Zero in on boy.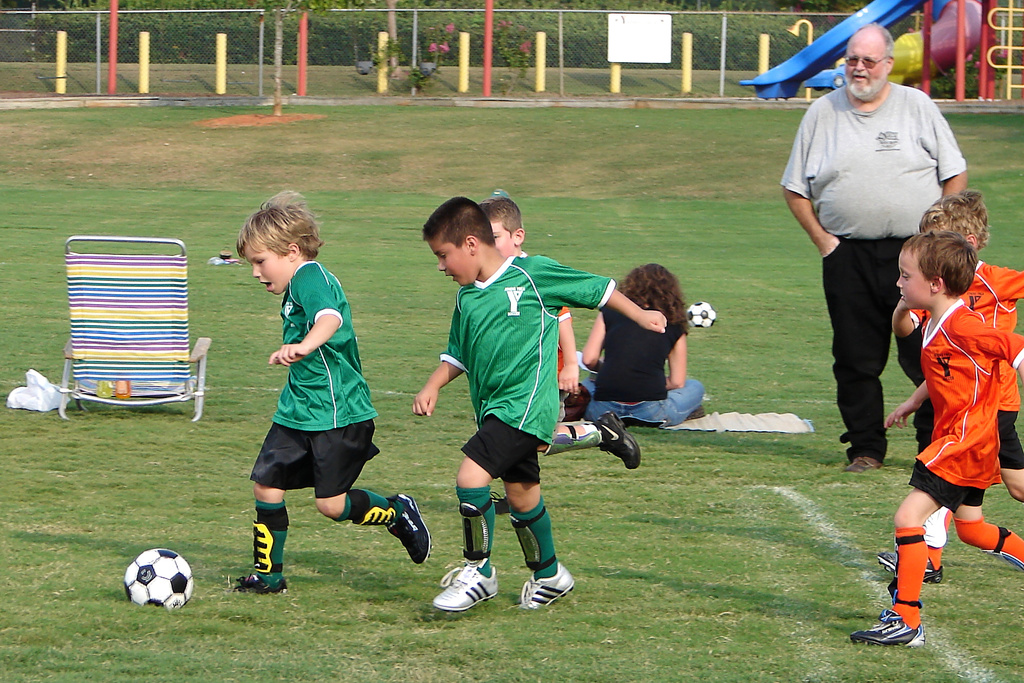
Zeroed in: (left=477, top=198, right=640, bottom=516).
